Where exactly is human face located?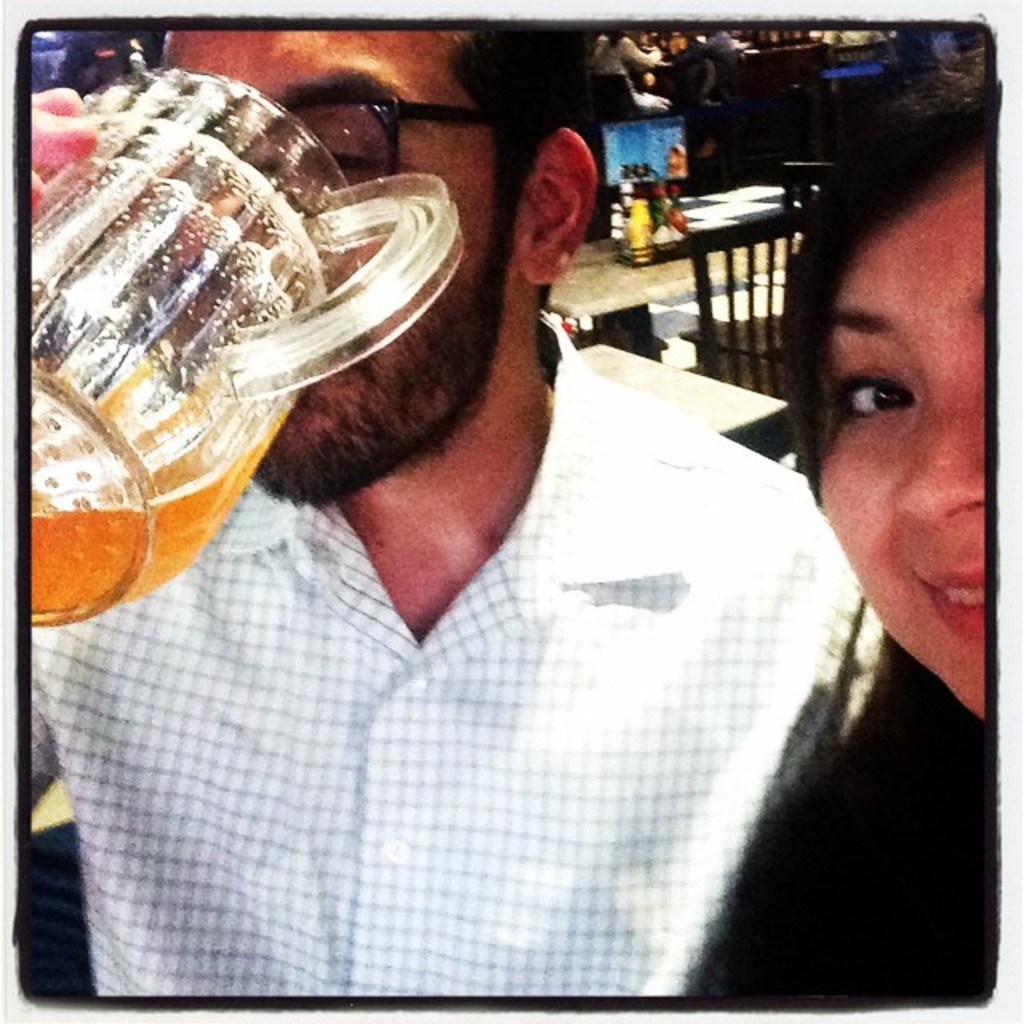
Its bounding box is BBox(166, 26, 526, 504).
